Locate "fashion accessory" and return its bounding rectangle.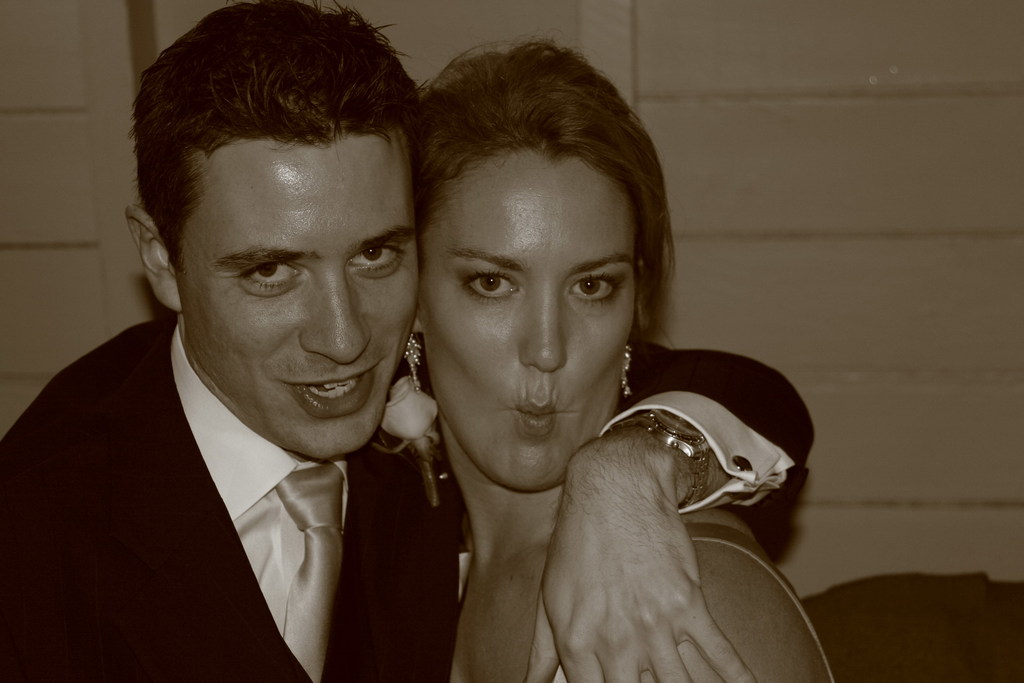
crop(618, 341, 635, 401).
